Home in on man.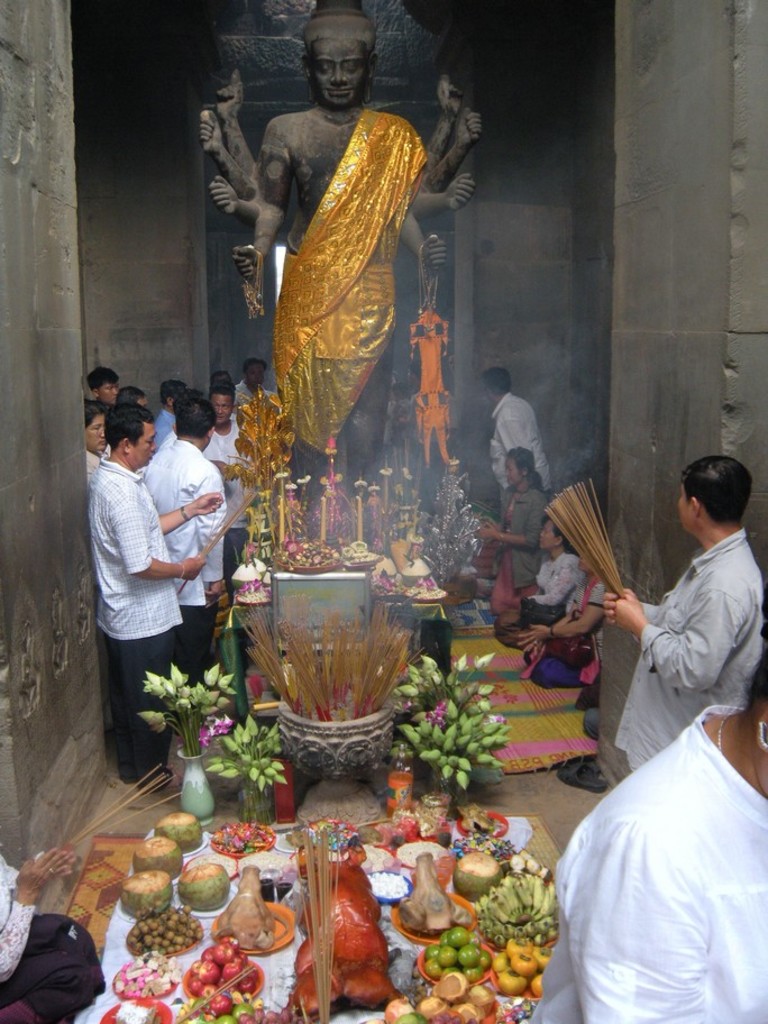
Homed in at x1=150 y1=378 x2=188 y2=455.
